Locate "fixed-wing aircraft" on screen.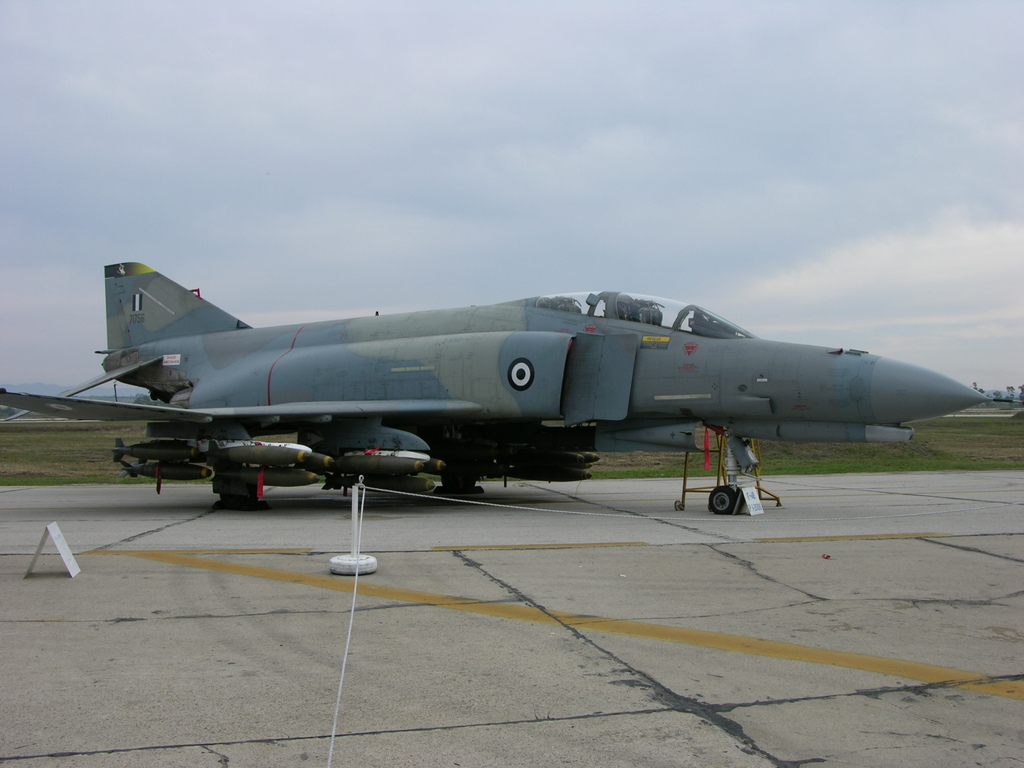
On screen at <region>0, 259, 1014, 512</region>.
